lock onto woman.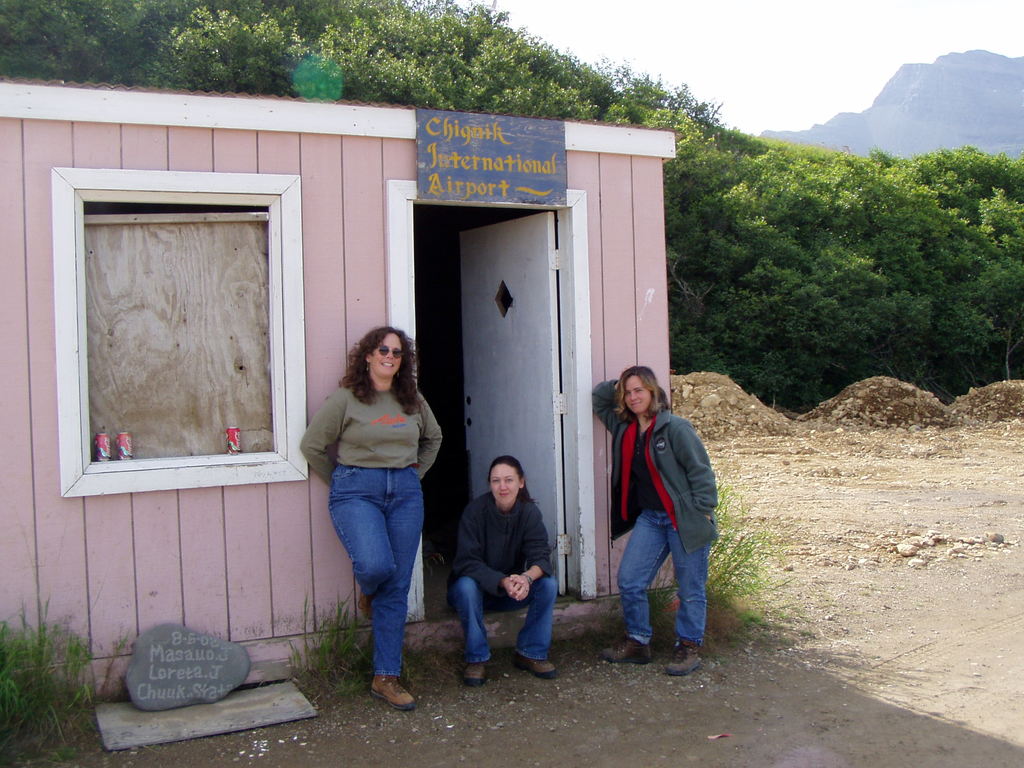
Locked: rect(588, 367, 726, 681).
